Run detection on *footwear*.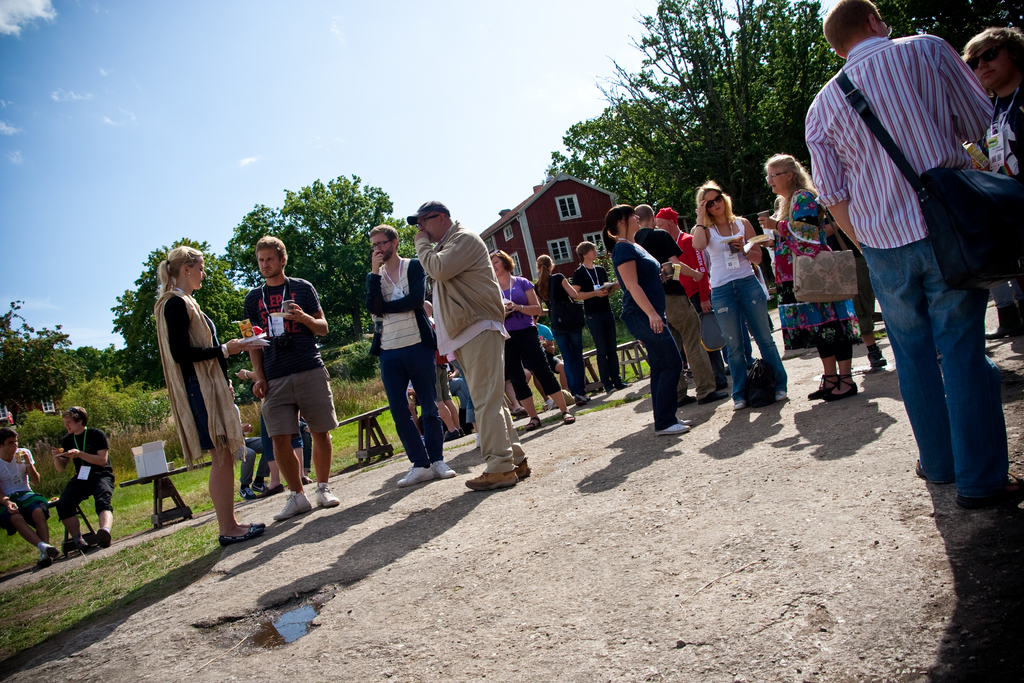
Result: locate(47, 546, 61, 558).
